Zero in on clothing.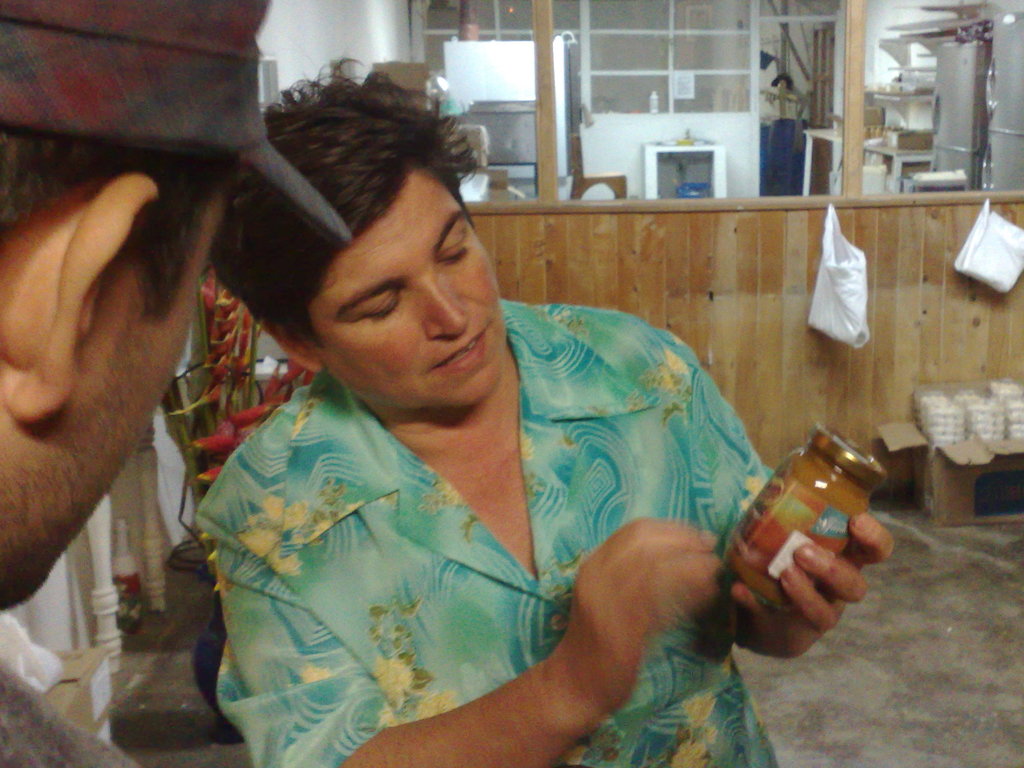
Zeroed in: x1=0 y1=623 x2=150 y2=767.
